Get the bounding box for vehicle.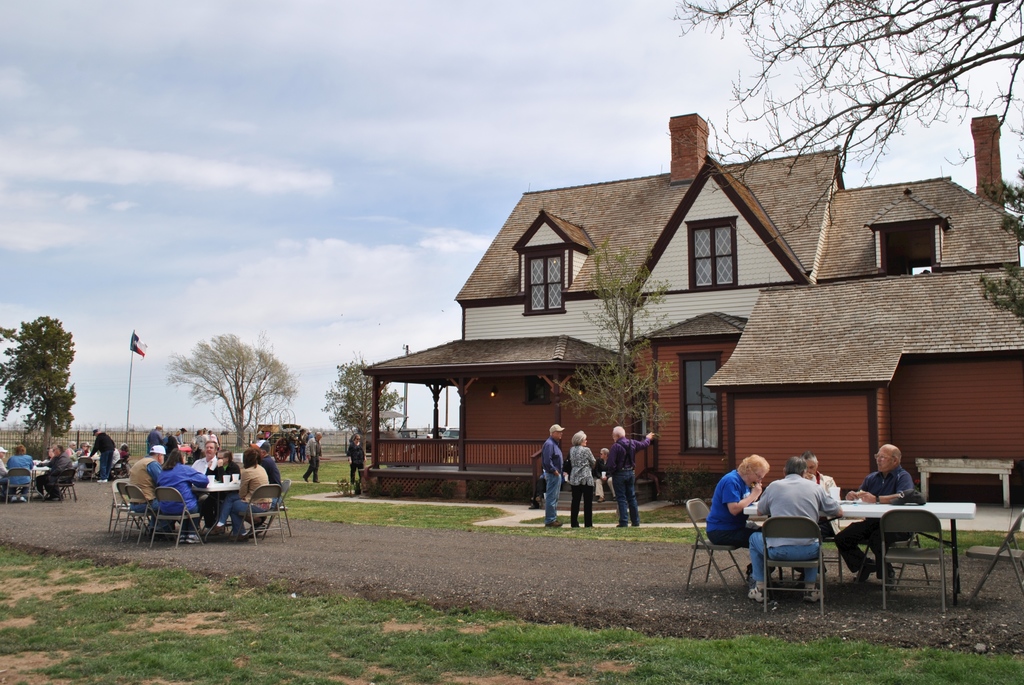
bbox=(259, 414, 307, 466).
